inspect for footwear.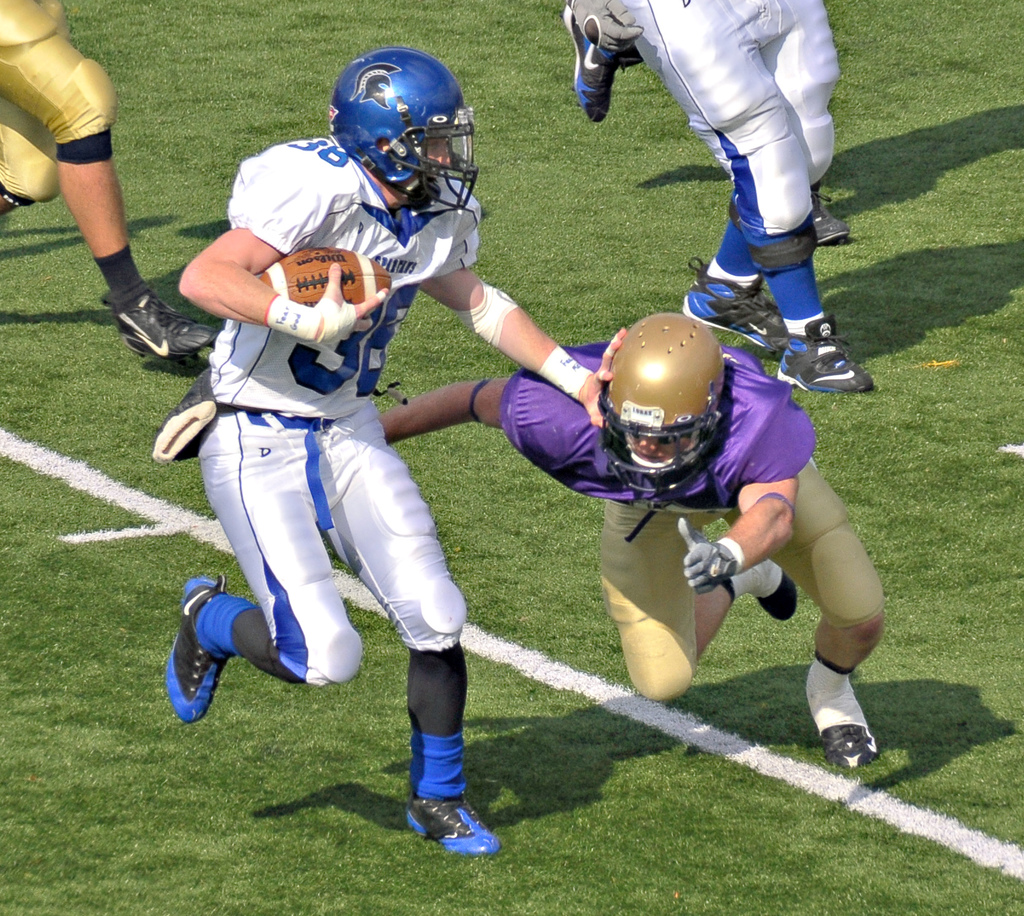
Inspection: [x1=163, y1=571, x2=228, y2=728].
